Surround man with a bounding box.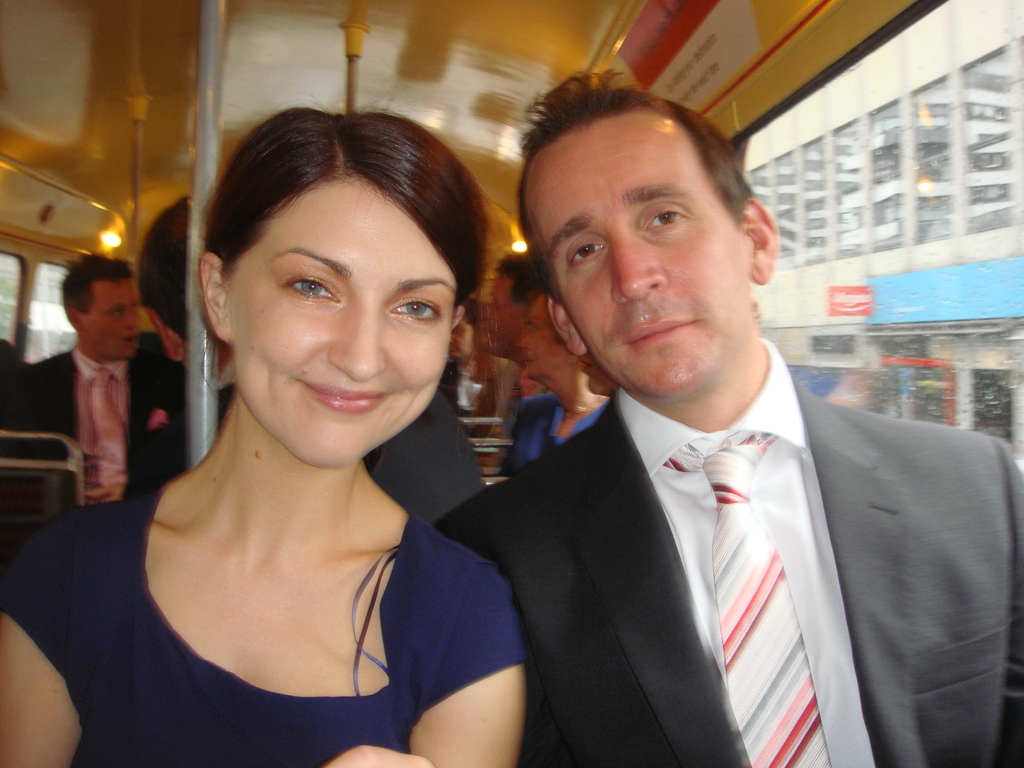
bbox(0, 255, 180, 506).
